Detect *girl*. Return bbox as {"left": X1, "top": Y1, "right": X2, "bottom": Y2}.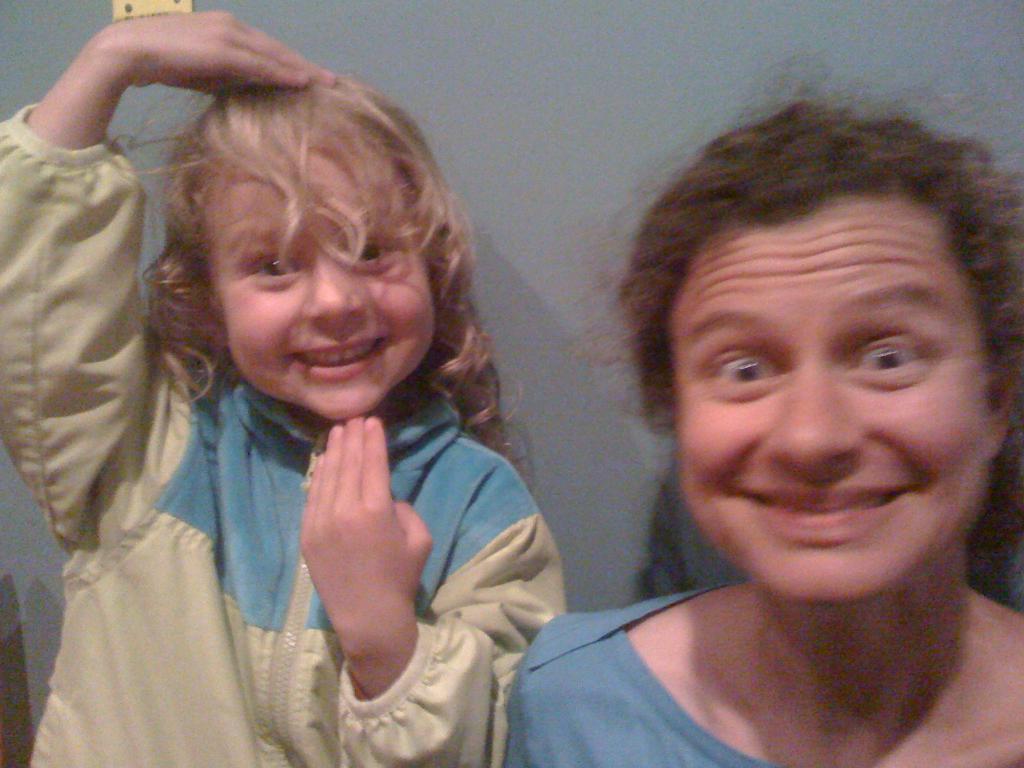
{"left": 0, "top": 11, "right": 569, "bottom": 767}.
